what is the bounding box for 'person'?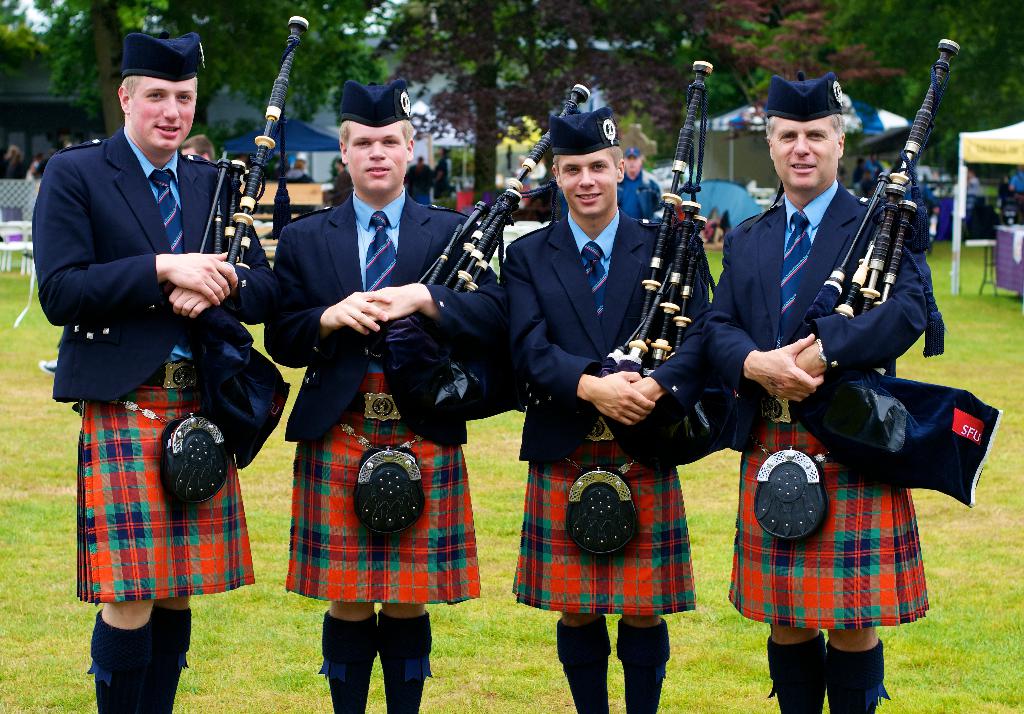
[x1=332, y1=158, x2=350, y2=207].
